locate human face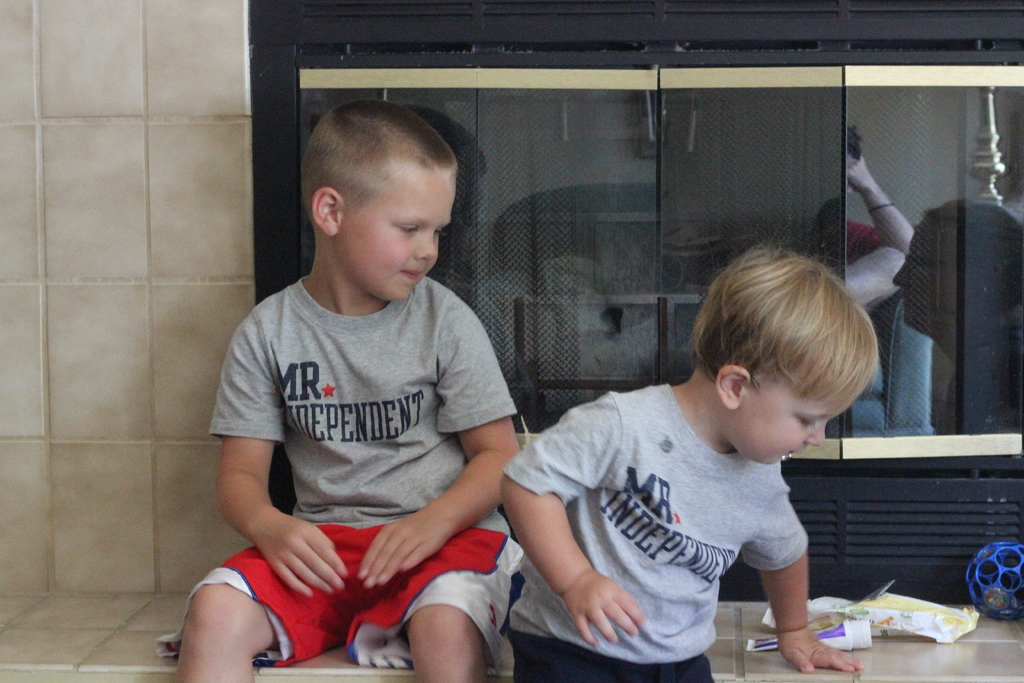
pyautogui.locateOnScreen(335, 168, 455, 301)
